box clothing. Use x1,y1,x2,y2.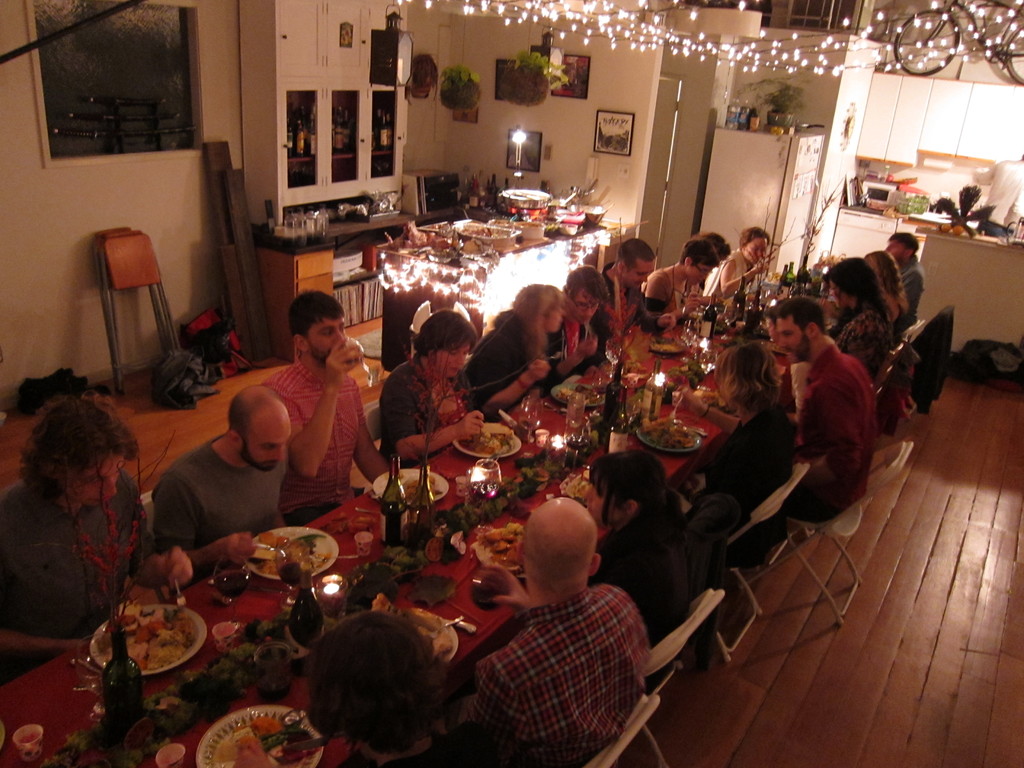
378,353,458,460.
